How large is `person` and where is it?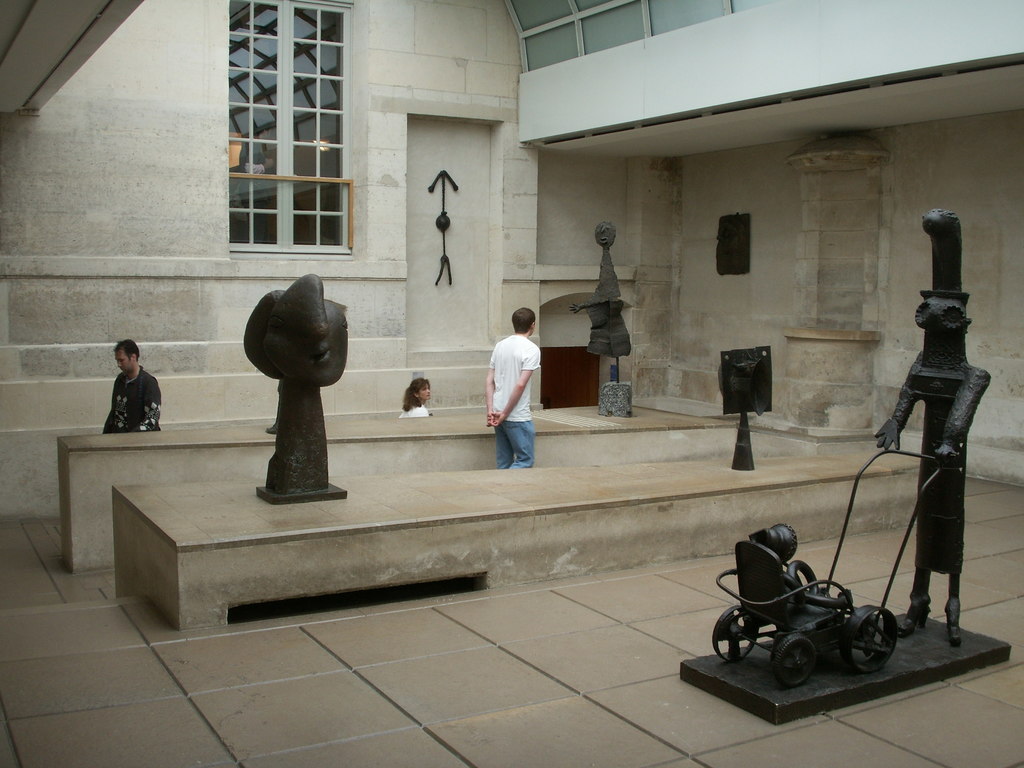
Bounding box: Rect(488, 305, 546, 474).
